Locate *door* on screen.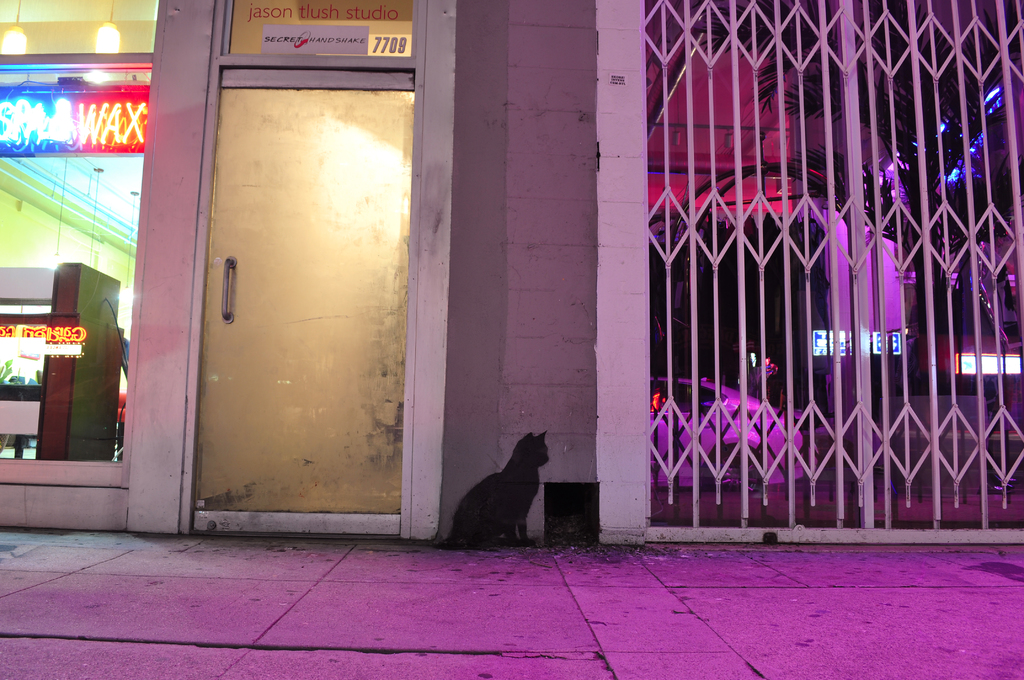
On screen at [644, 0, 1021, 537].
